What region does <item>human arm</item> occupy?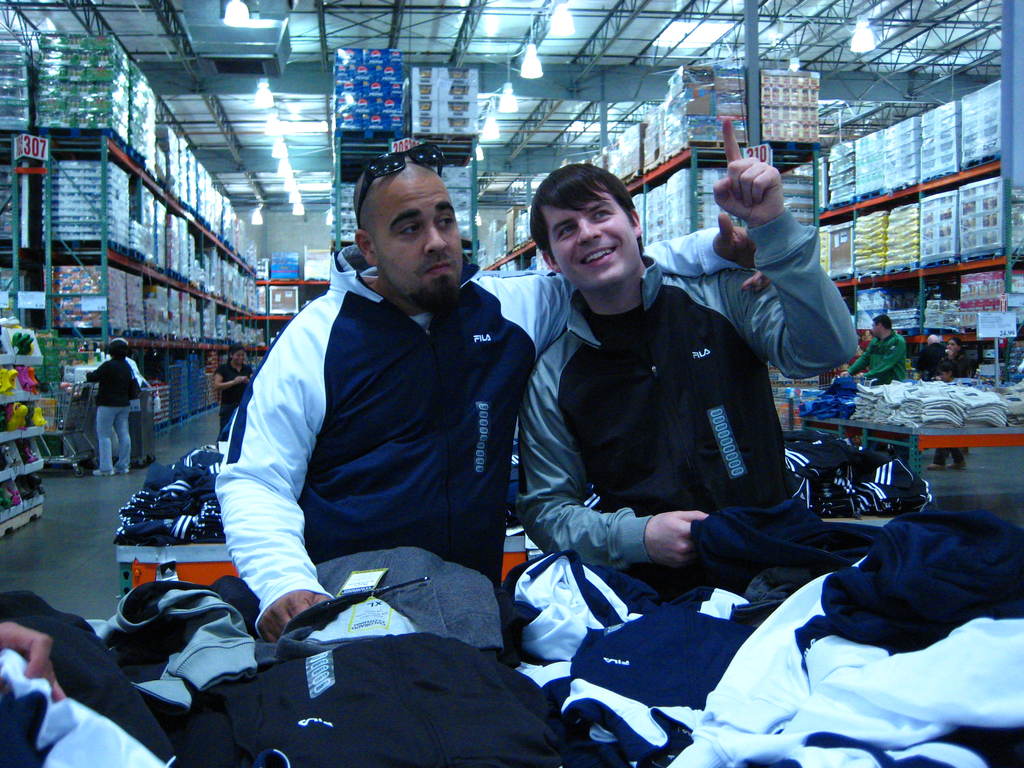
(81,366,99,386).
